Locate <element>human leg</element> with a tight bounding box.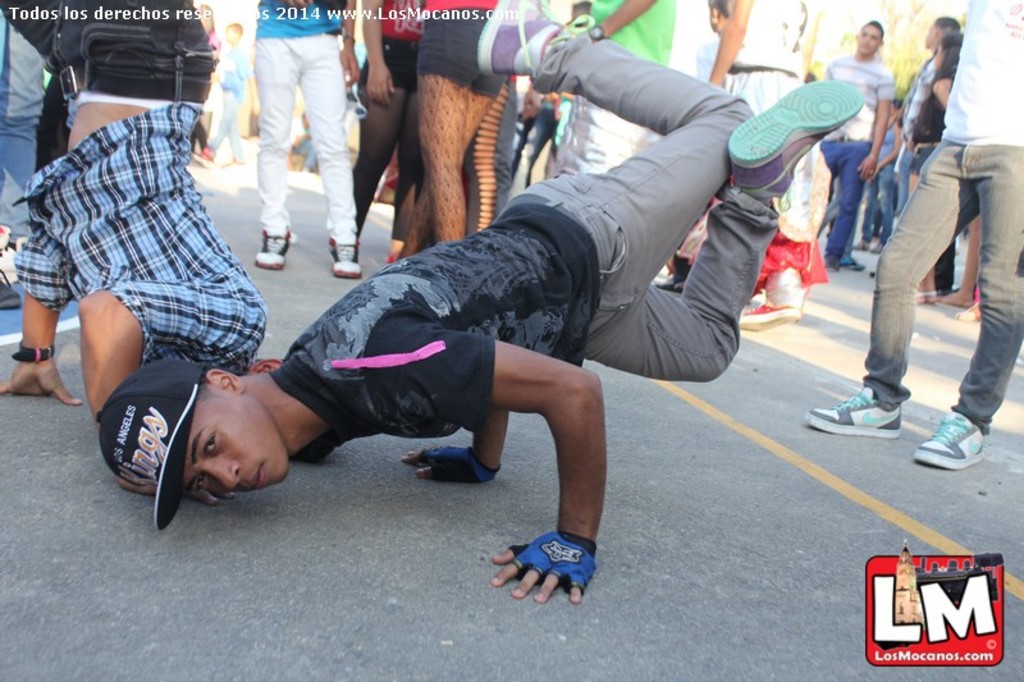
x1=577, y1=77, x2=868, y2=386.
